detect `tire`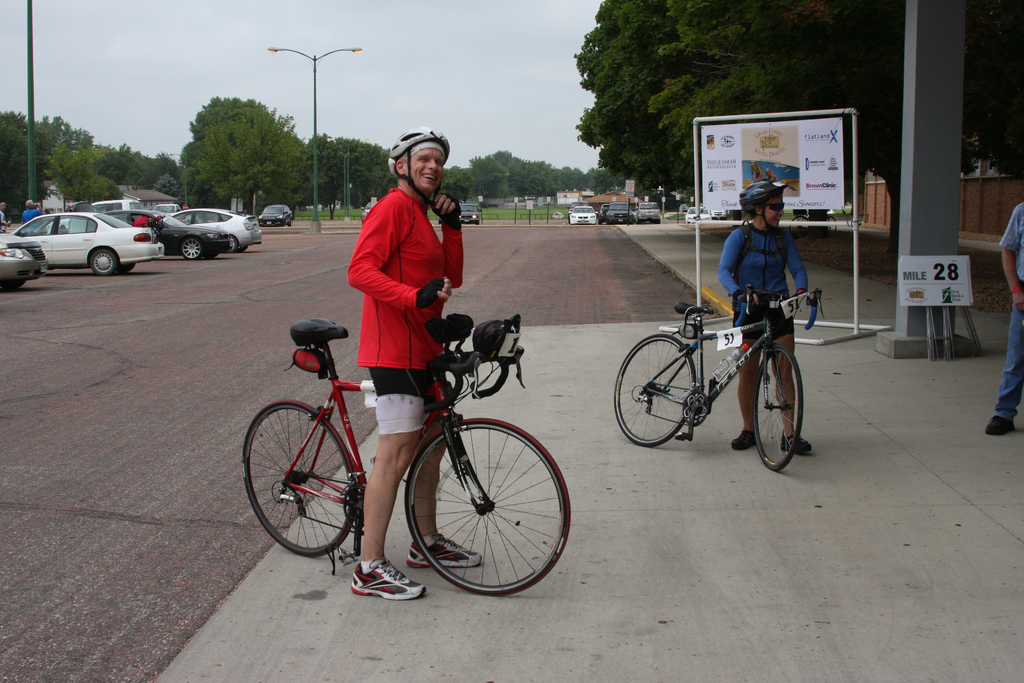
detection(284, 215, 292, 226)
